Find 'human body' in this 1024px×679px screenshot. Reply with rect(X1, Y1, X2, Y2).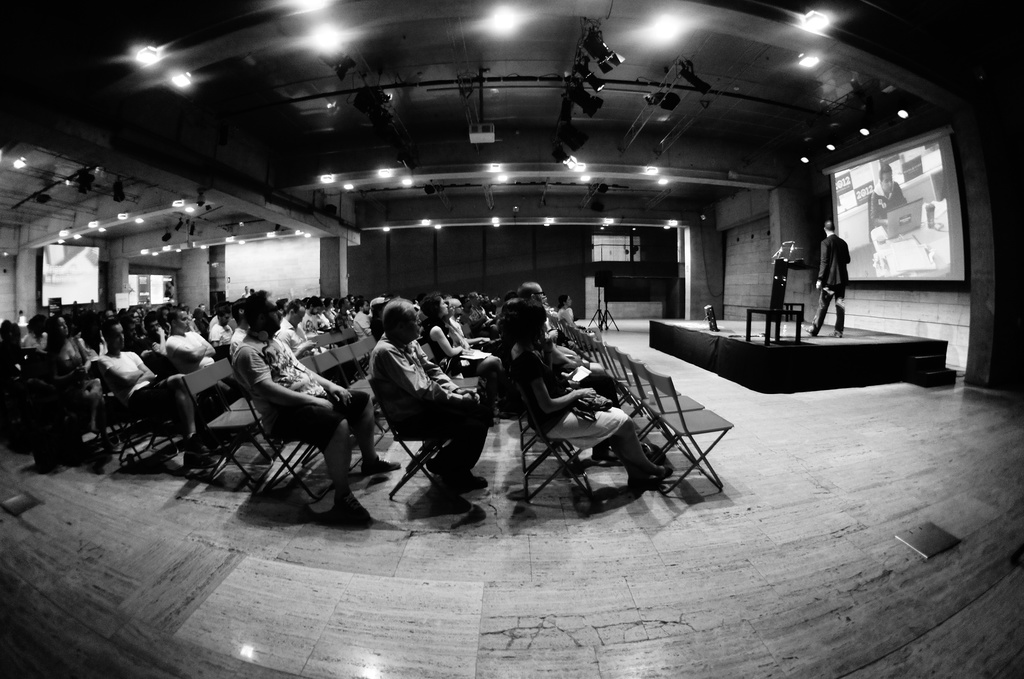
rect(220, 317, 365, 513).
